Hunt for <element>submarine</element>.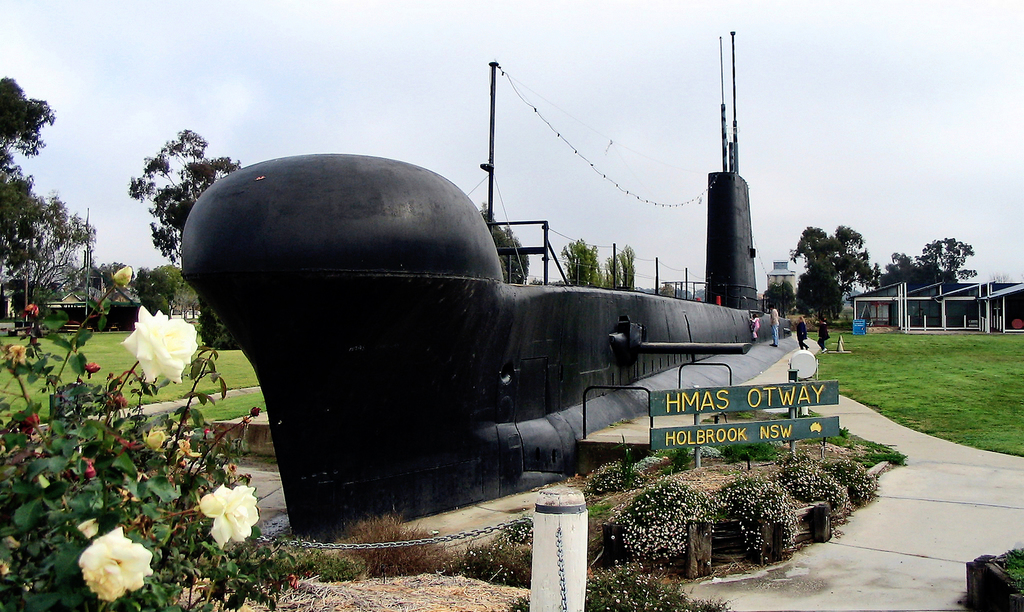
Hunted down at bbox(179, 28, 804, 548).
